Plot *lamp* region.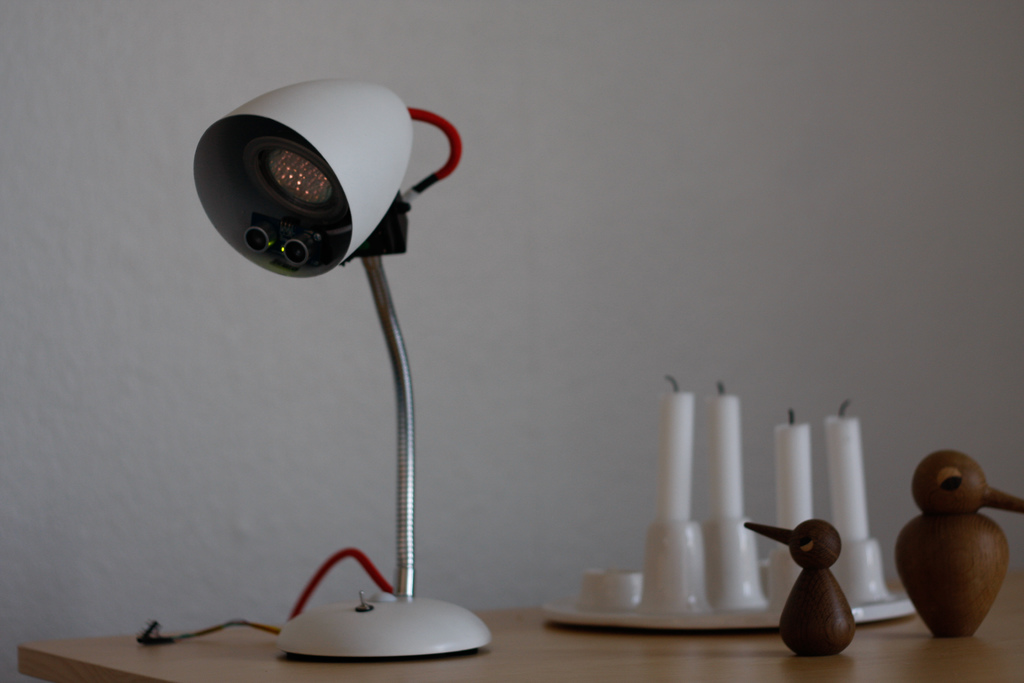
Plotted at pyautogui.locateOnScreen(125, 75, 501, 665).
